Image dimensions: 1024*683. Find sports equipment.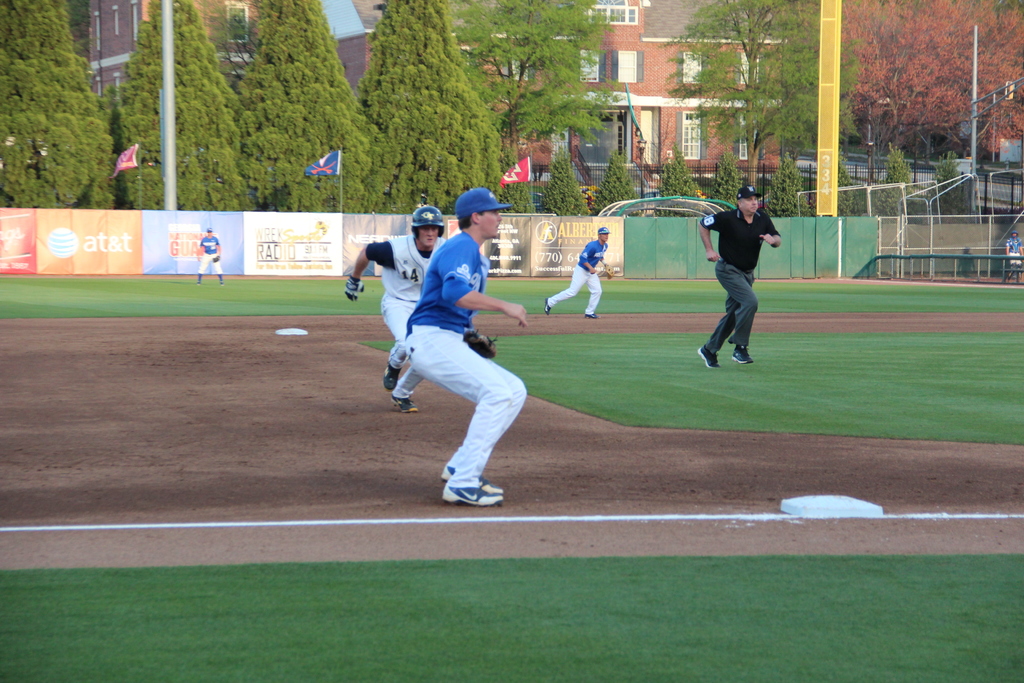
crop(439, 486, 504, 513).
